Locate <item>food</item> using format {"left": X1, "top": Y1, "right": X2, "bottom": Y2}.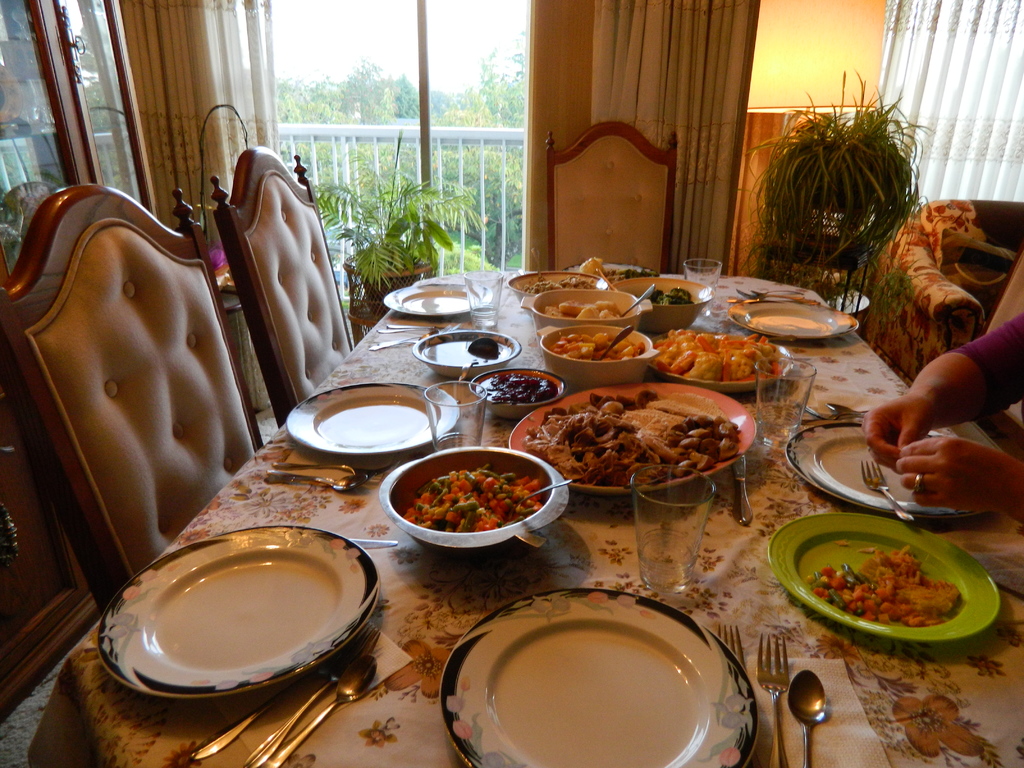
{"left": 594, "top": 298, "right": 618, "bottom": 312}.
